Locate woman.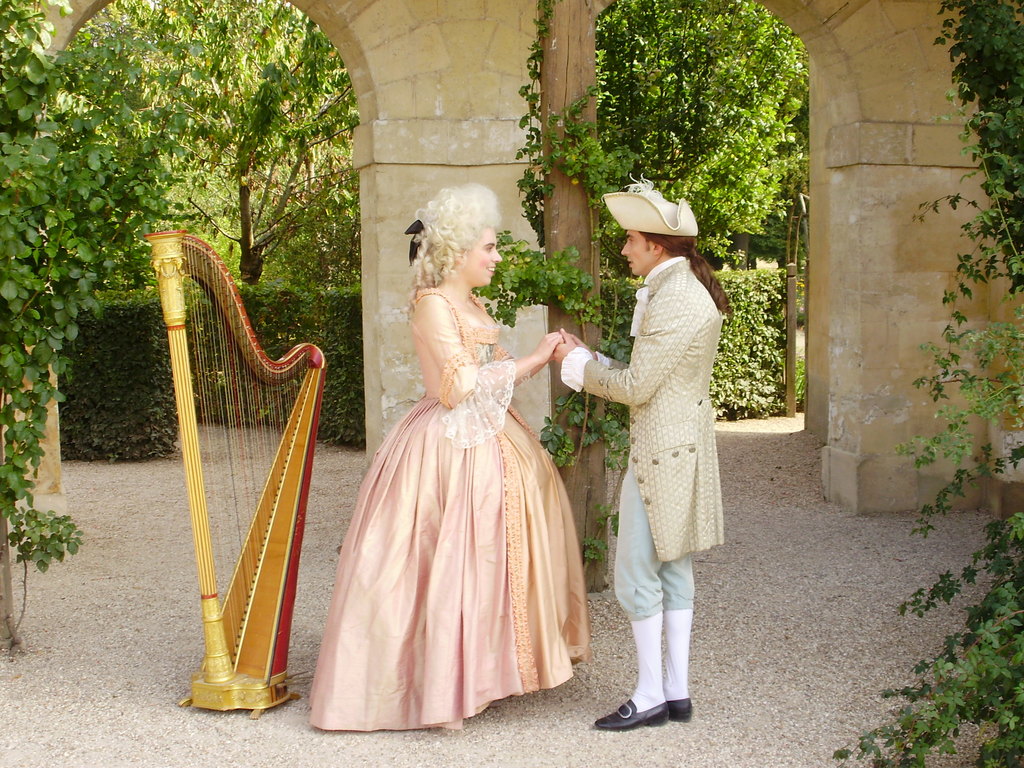
Bounding box: crop(317, 179, 595, 725).
